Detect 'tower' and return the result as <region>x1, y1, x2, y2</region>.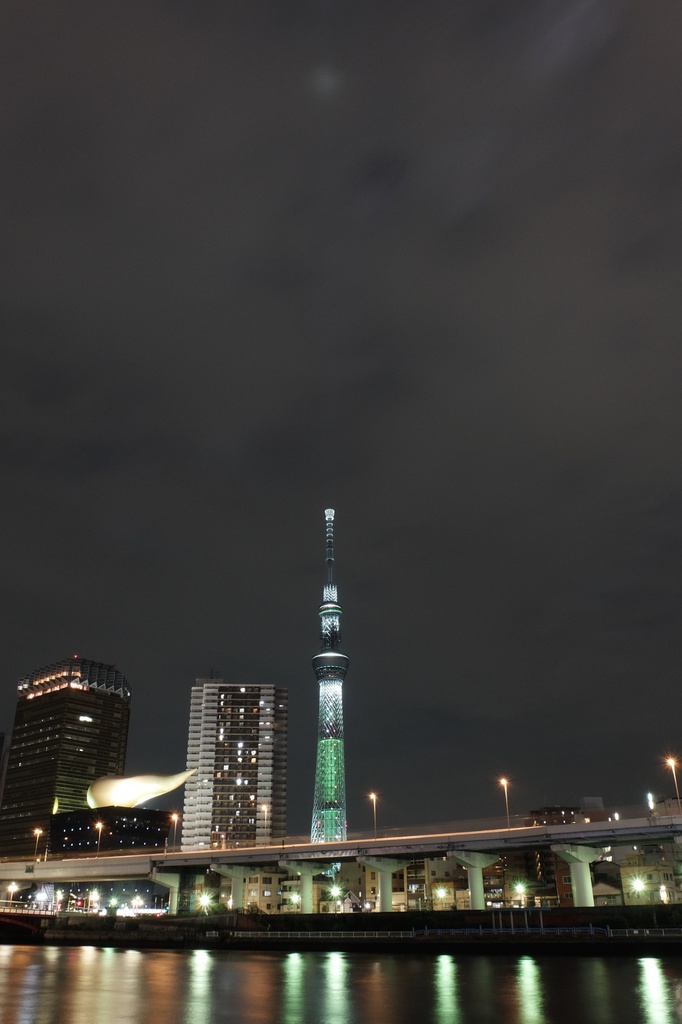
<region>284, 511, 377, 842</region>.
